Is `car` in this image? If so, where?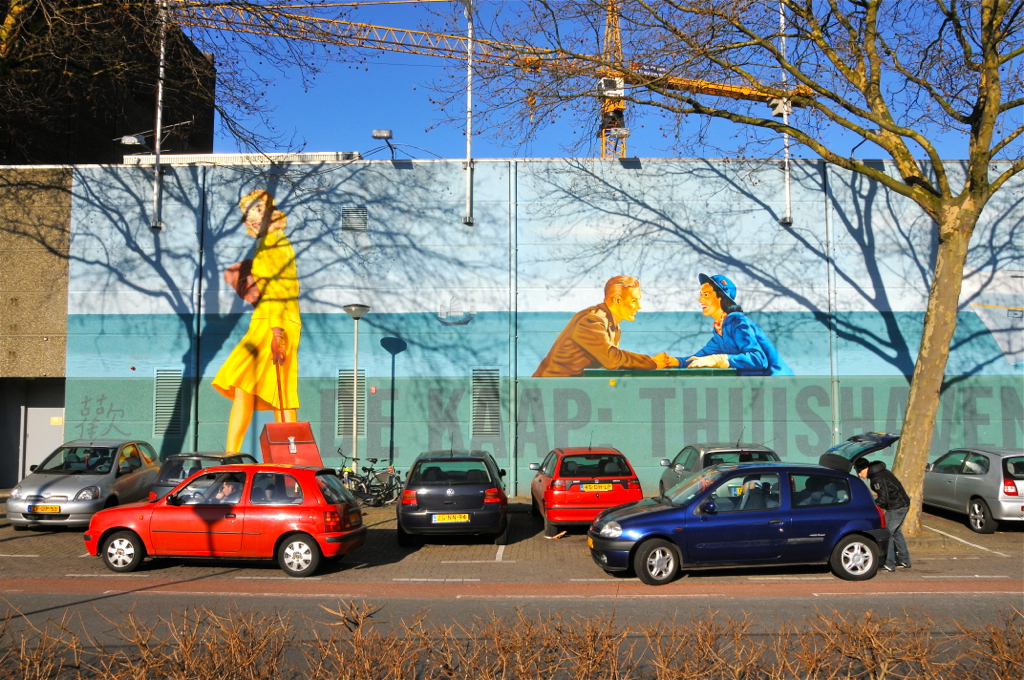
Yes, at bbox(0, 440, 163, 530).
